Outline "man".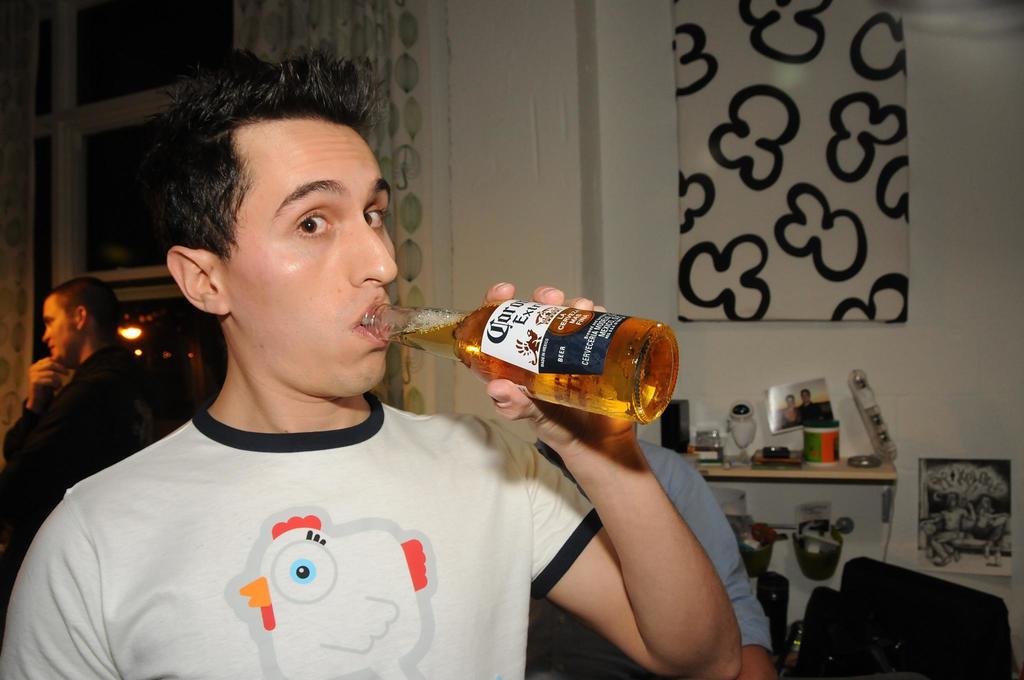
Outline: bbox=[0, 273, 166, 583].
